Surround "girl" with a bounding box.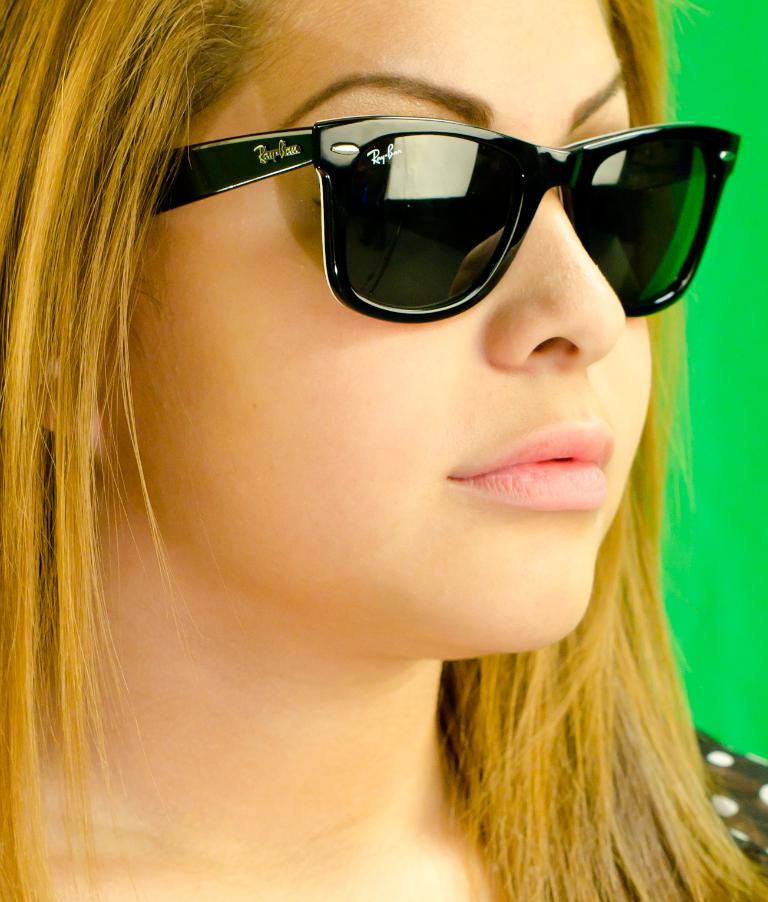
region(2, 0, 767, 901).
